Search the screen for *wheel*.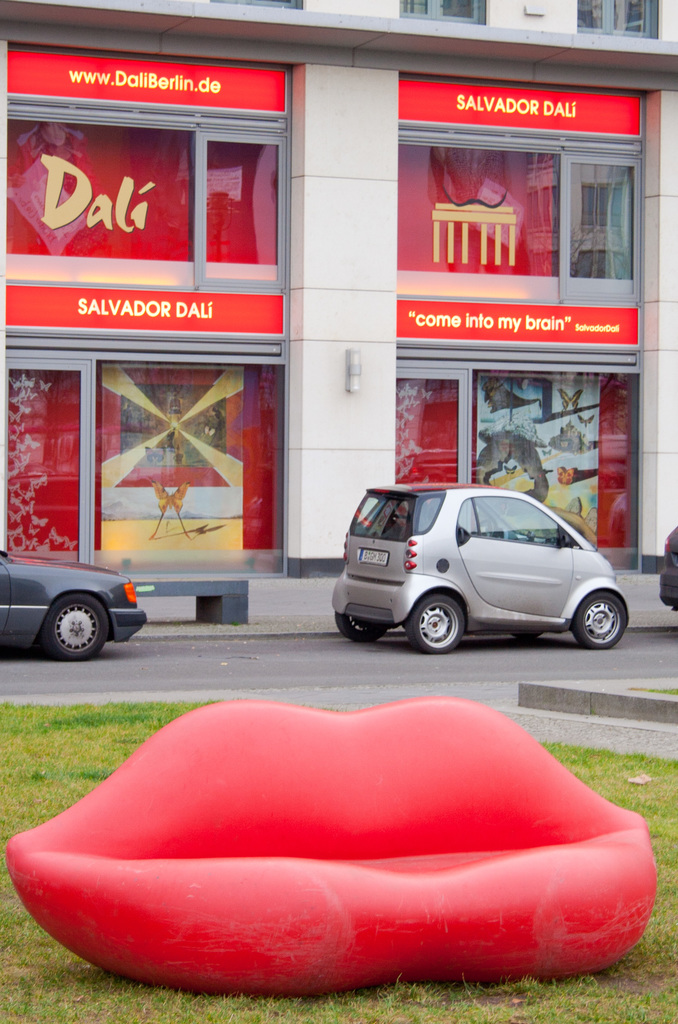
Found at region(334, 613, 386, 643).
